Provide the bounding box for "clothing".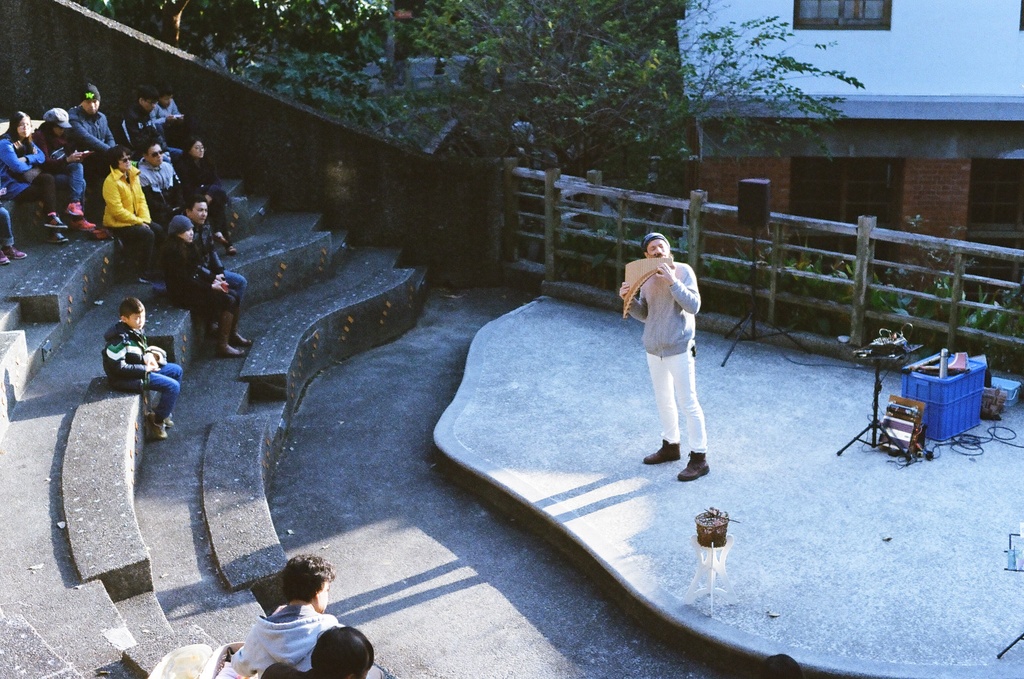
186,213,245,311.
